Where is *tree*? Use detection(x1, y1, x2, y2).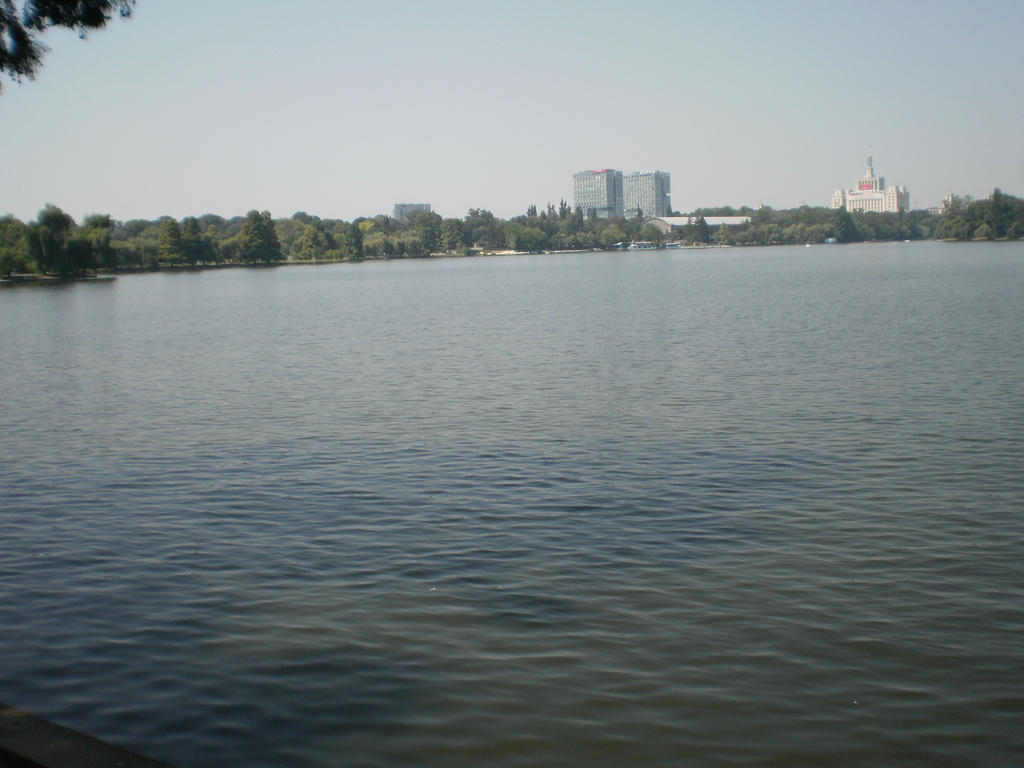
detection(155, 217, 186, 268).
